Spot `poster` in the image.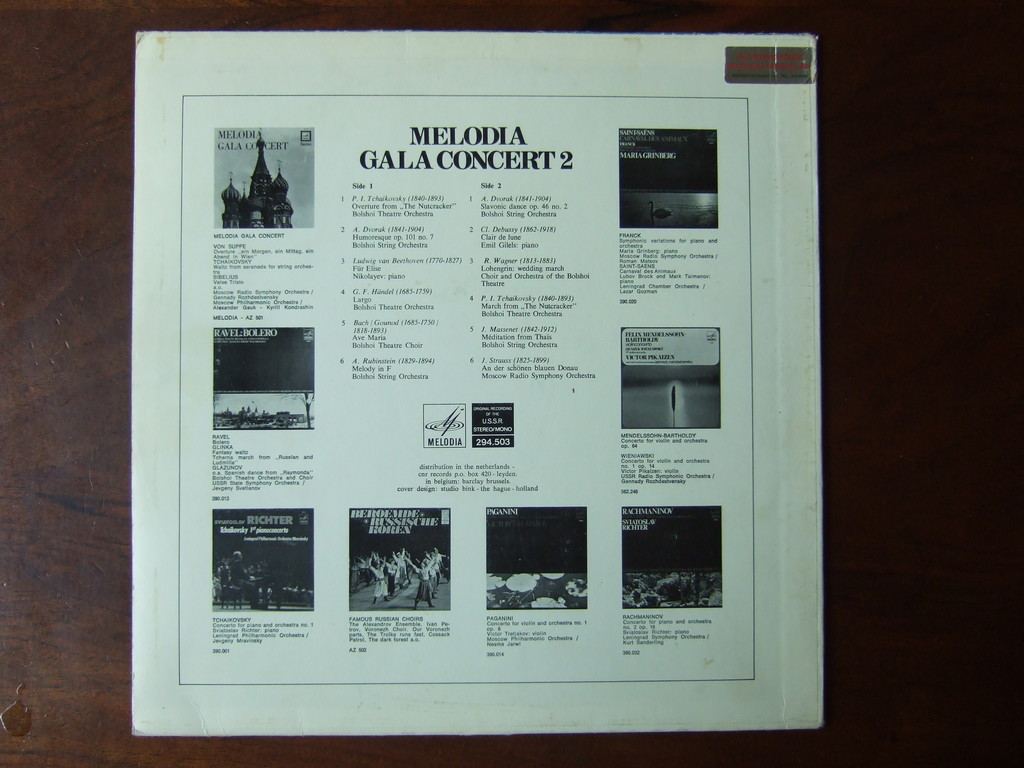
`poster` found at select_region(173, 91, 759, 676).
